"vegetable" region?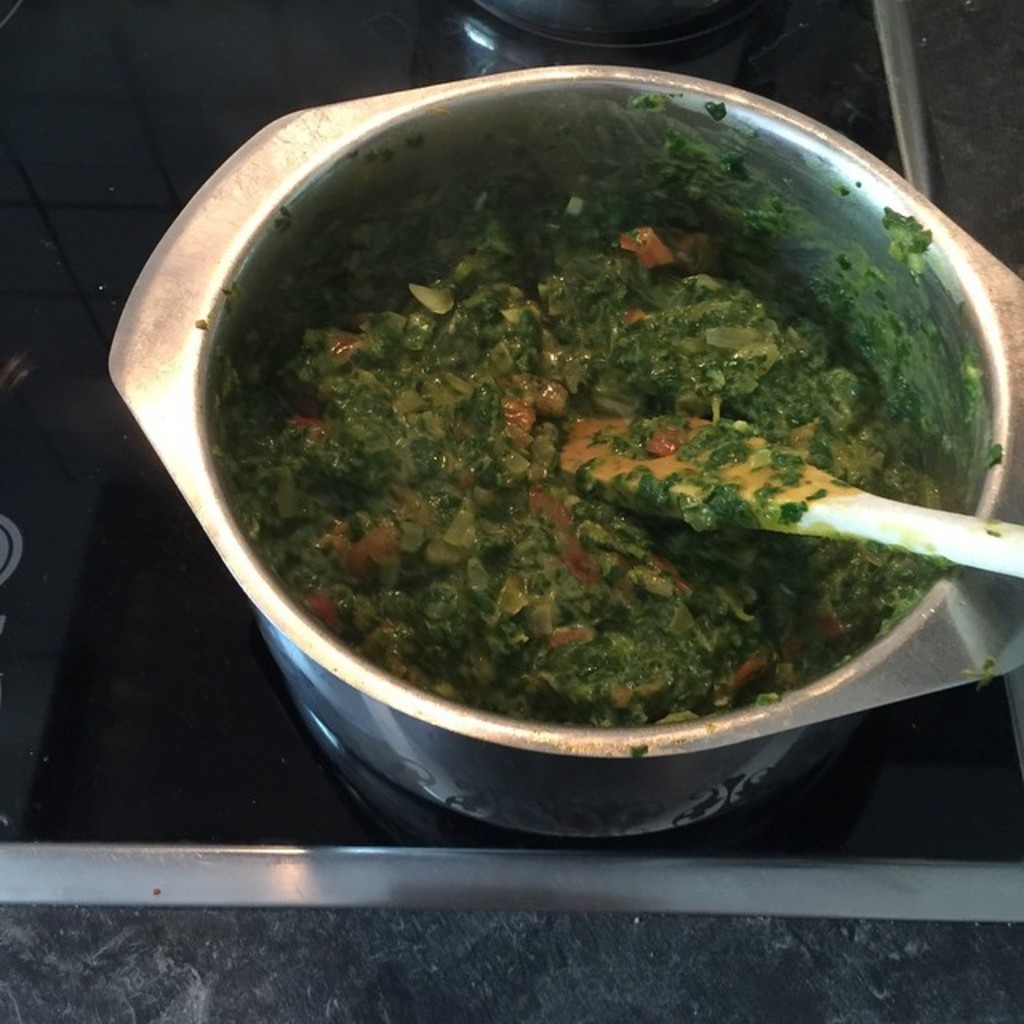
bbox=(216, 104, 1002, 725)
